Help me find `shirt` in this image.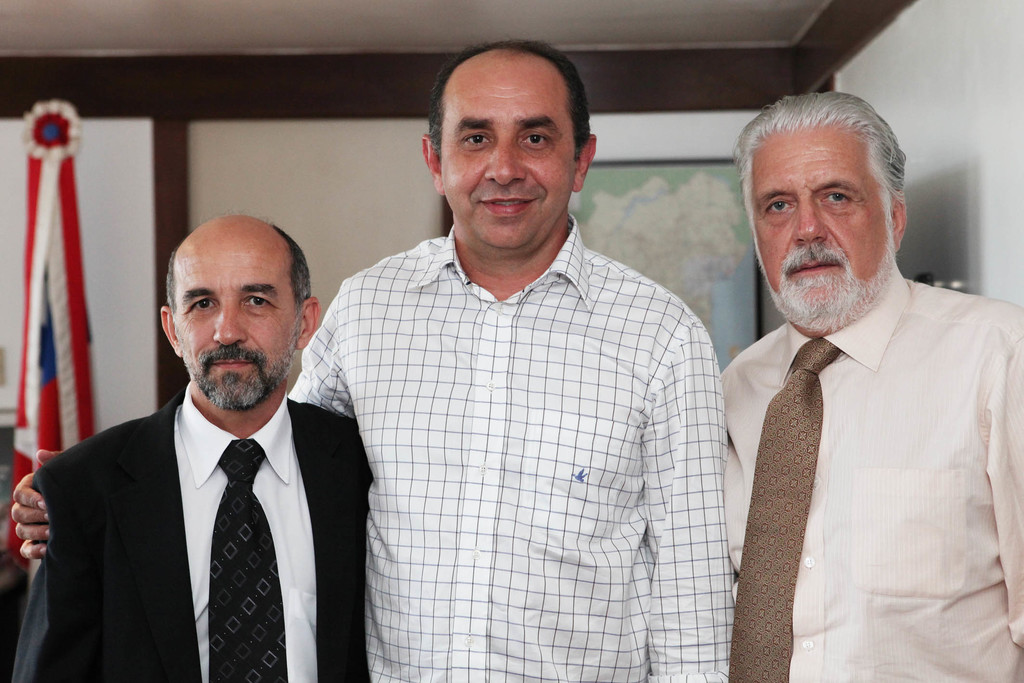
Found it: rect(717, 260, 1023, 679).
